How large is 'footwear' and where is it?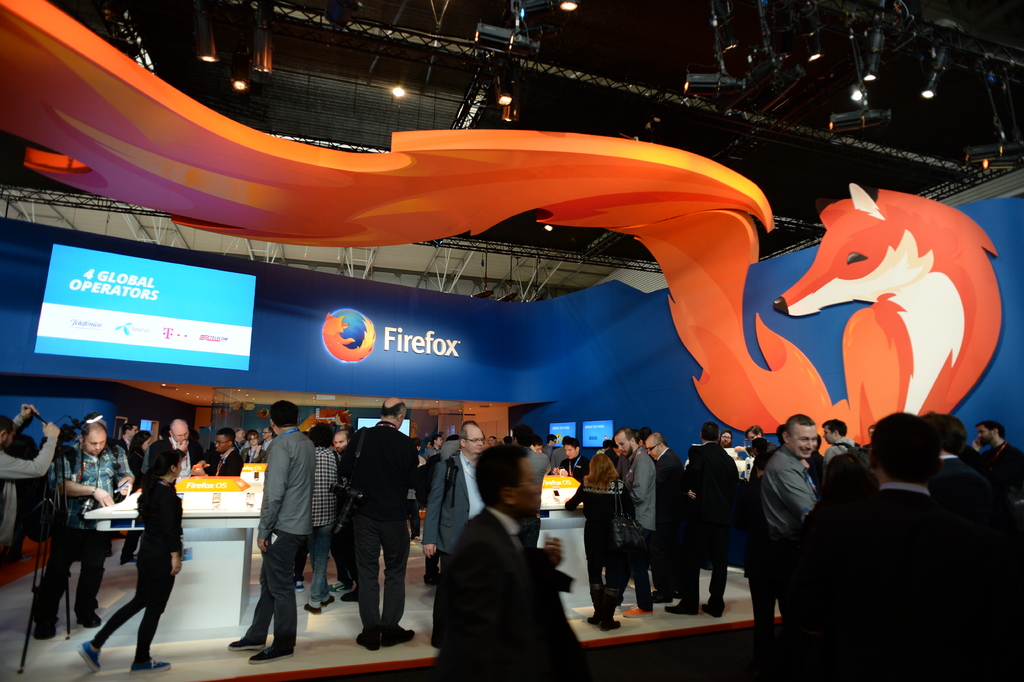
Bounding box: <bbox>250, 644, 295, 663</bbox>.
